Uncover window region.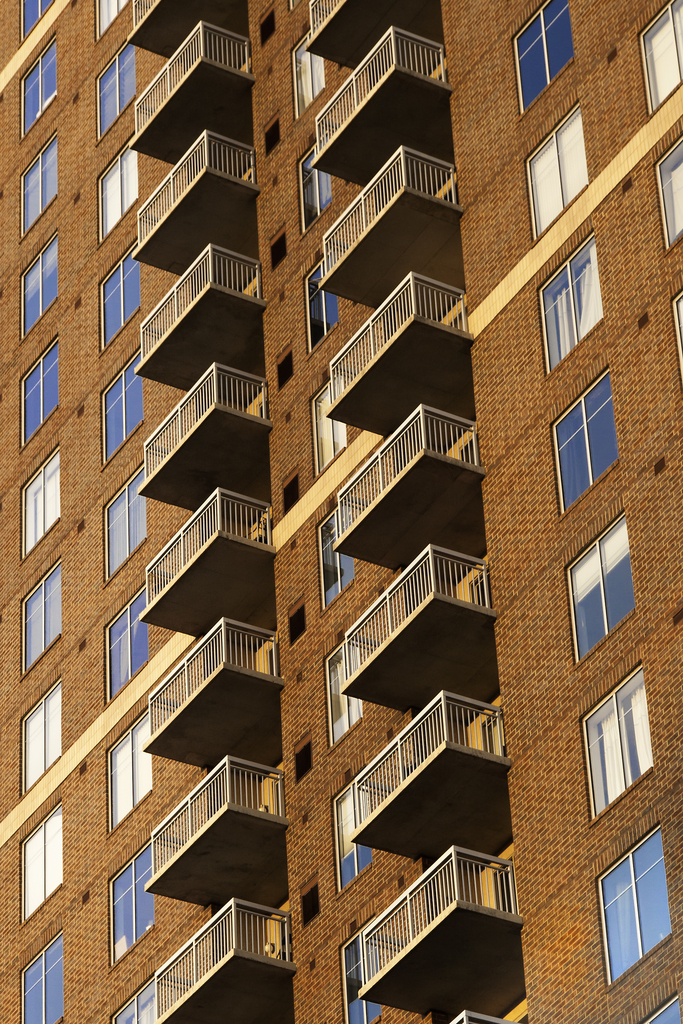
Uncovered: [330, 770, 380, 896].
